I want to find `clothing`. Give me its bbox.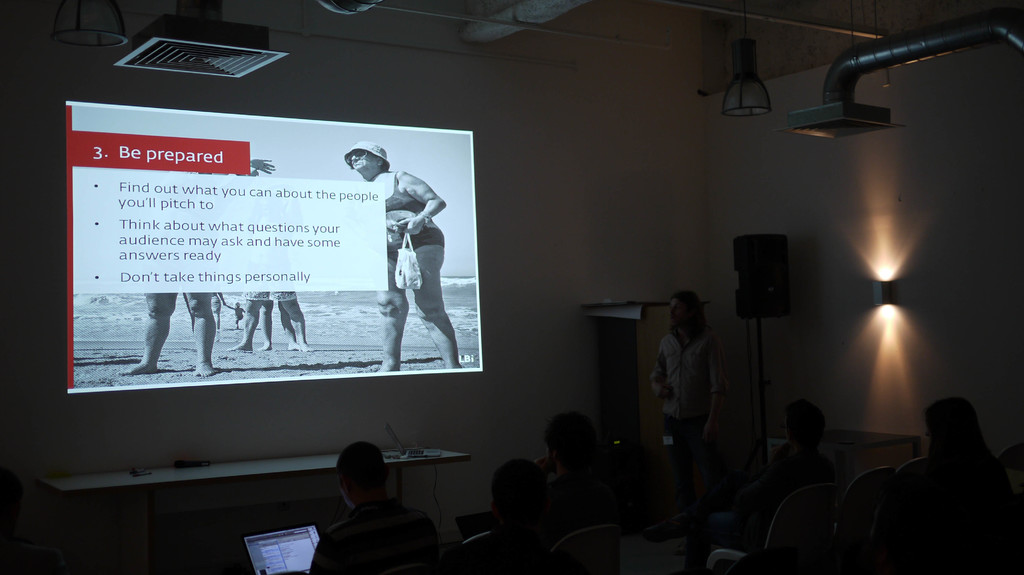
l=378, t=169, r=447, b=256.
